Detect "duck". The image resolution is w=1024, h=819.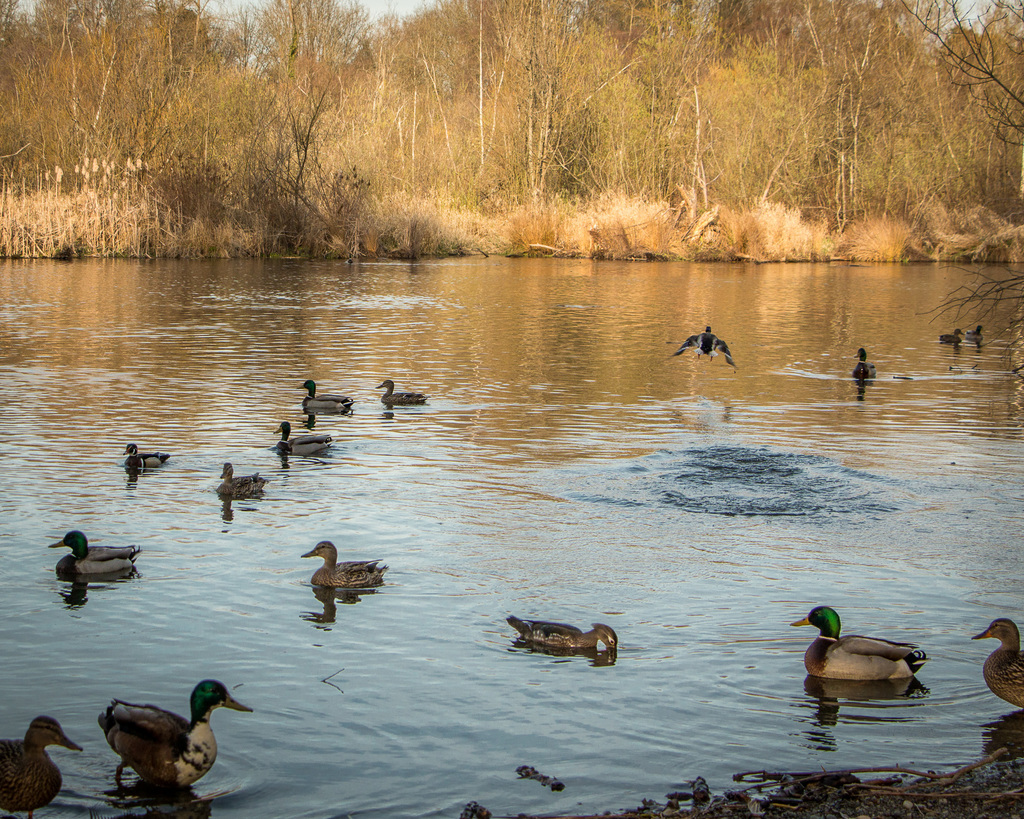
select_region(271, 423, 330, 463).
